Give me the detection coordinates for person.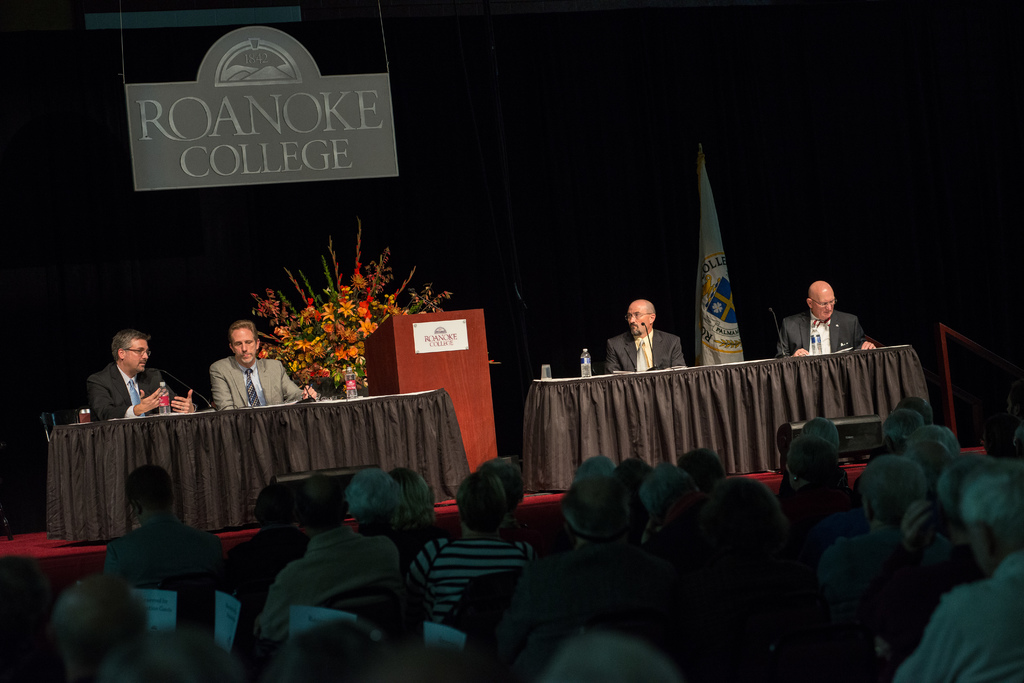
889,467,1023,682.
